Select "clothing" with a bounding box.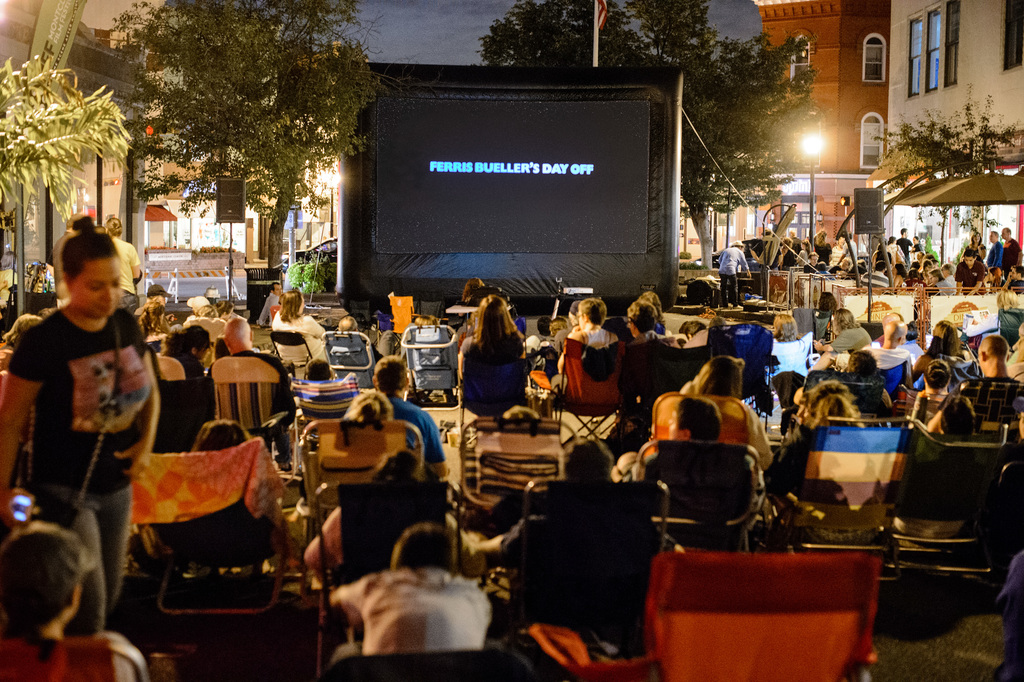
(left=881, top=387, right=893, bottom=408).
